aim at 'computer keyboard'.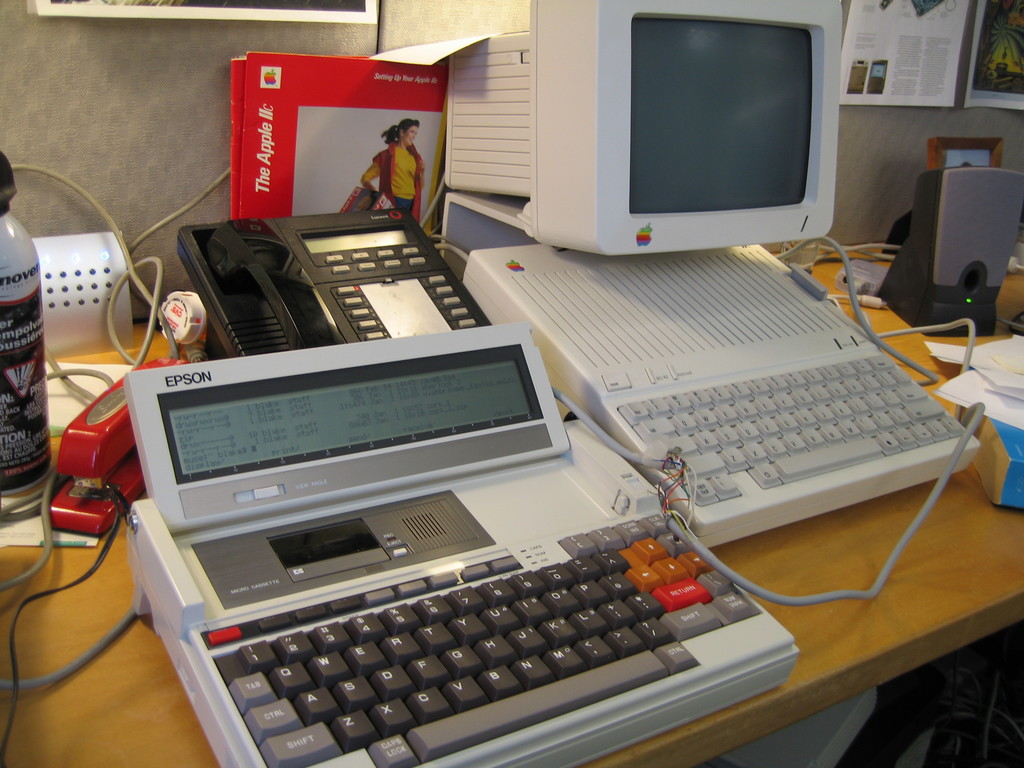
Aimed at (586, 324, 975, 544).
